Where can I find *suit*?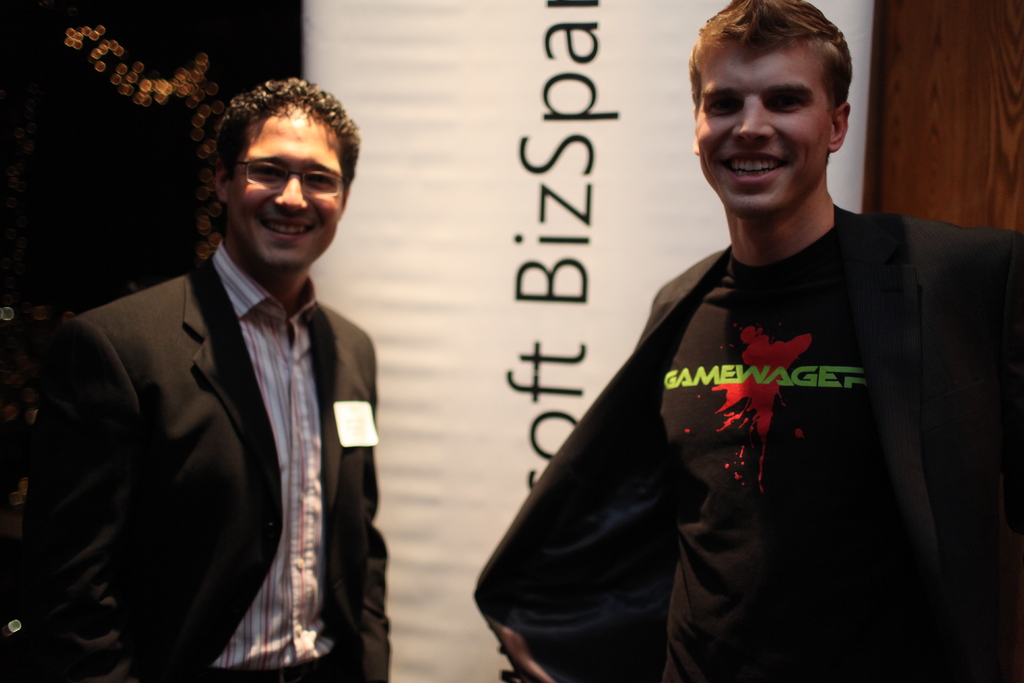
You can find it at (0,239,390,682).
